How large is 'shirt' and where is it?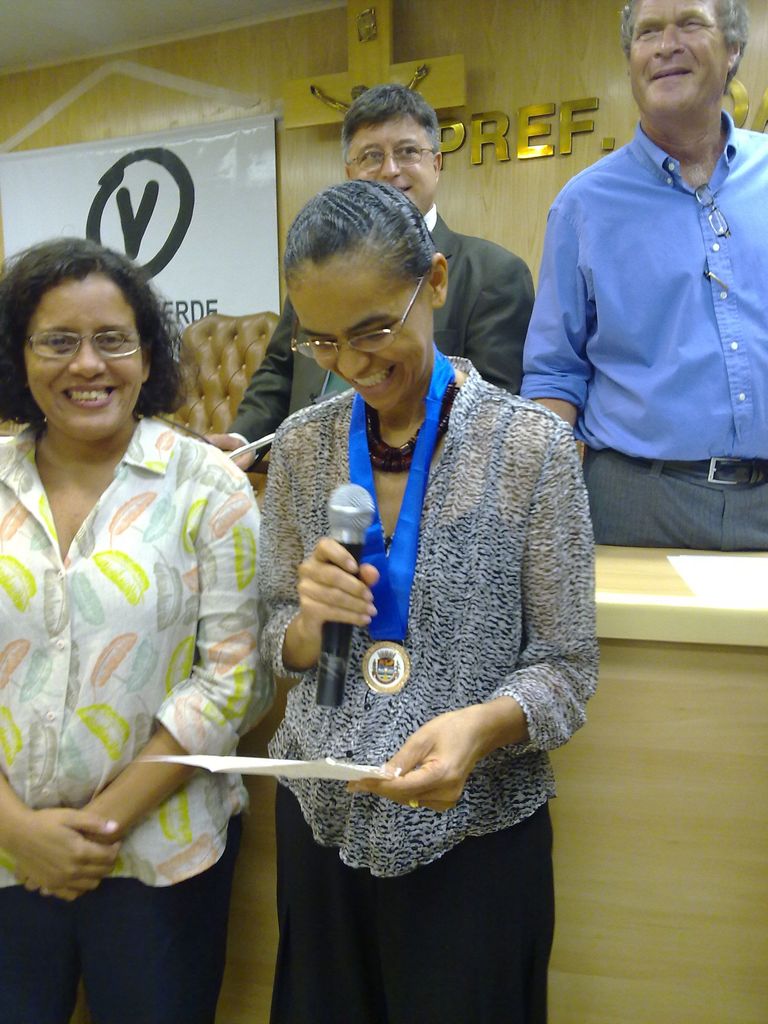
Bounding box: select_region(0, 420, 278, 893).
